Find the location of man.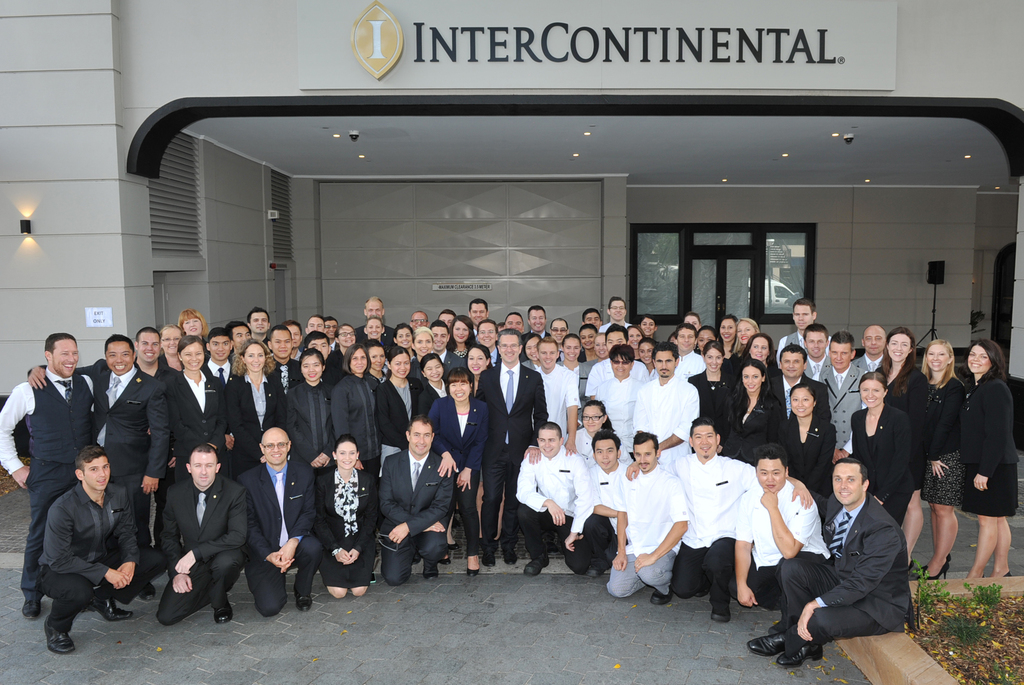
Location: crop(626, 417, 816, 618).
